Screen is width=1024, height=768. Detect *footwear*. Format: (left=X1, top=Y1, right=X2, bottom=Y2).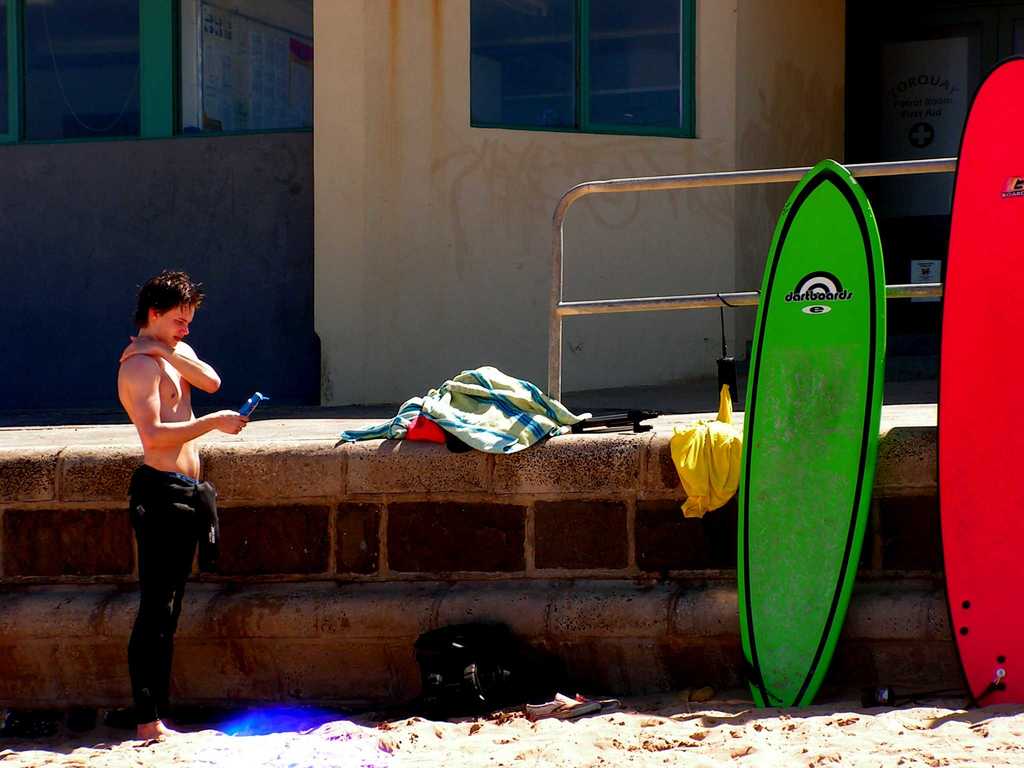
(left=574, top=692, right=619, bottom=714).
